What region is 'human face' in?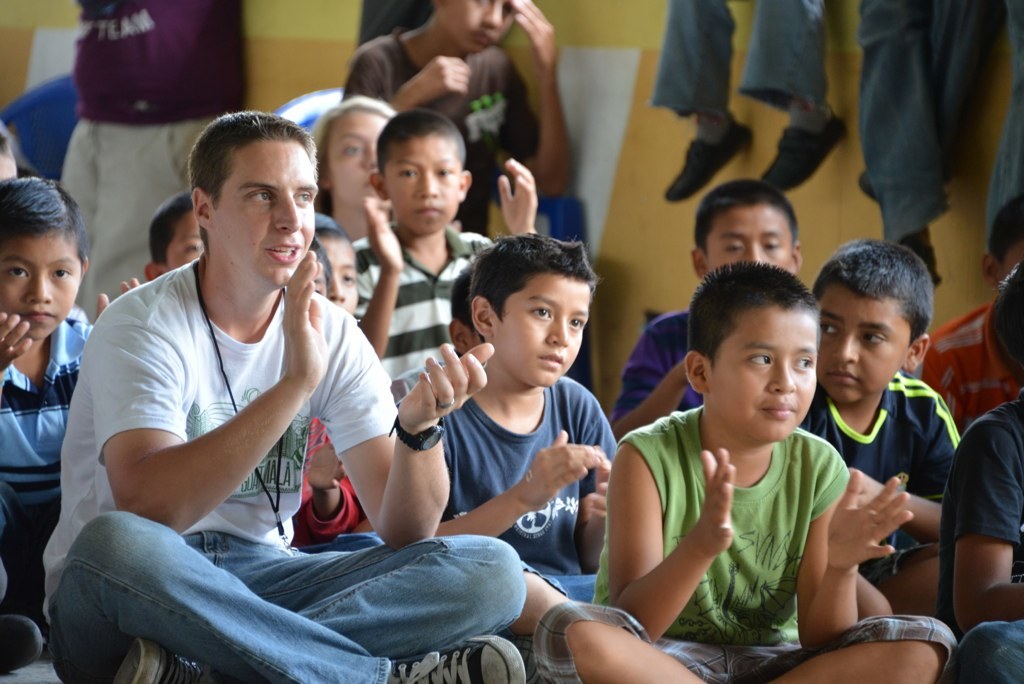
(x1=158, y1=206, x2=205, y2=274).
